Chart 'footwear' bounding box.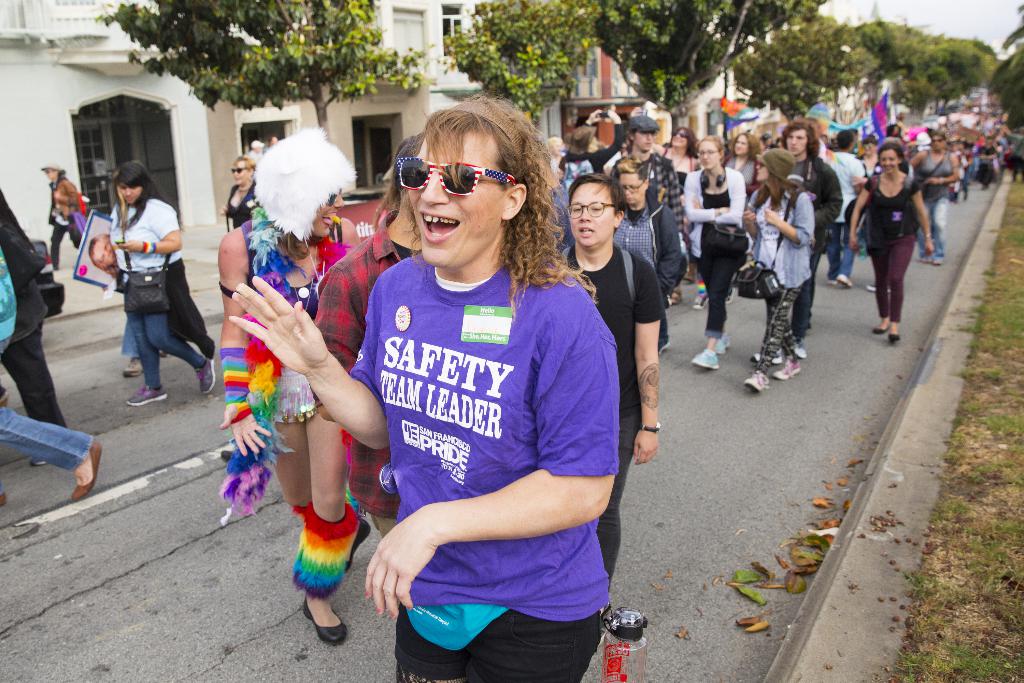
Charted: (344,517,371,571).
